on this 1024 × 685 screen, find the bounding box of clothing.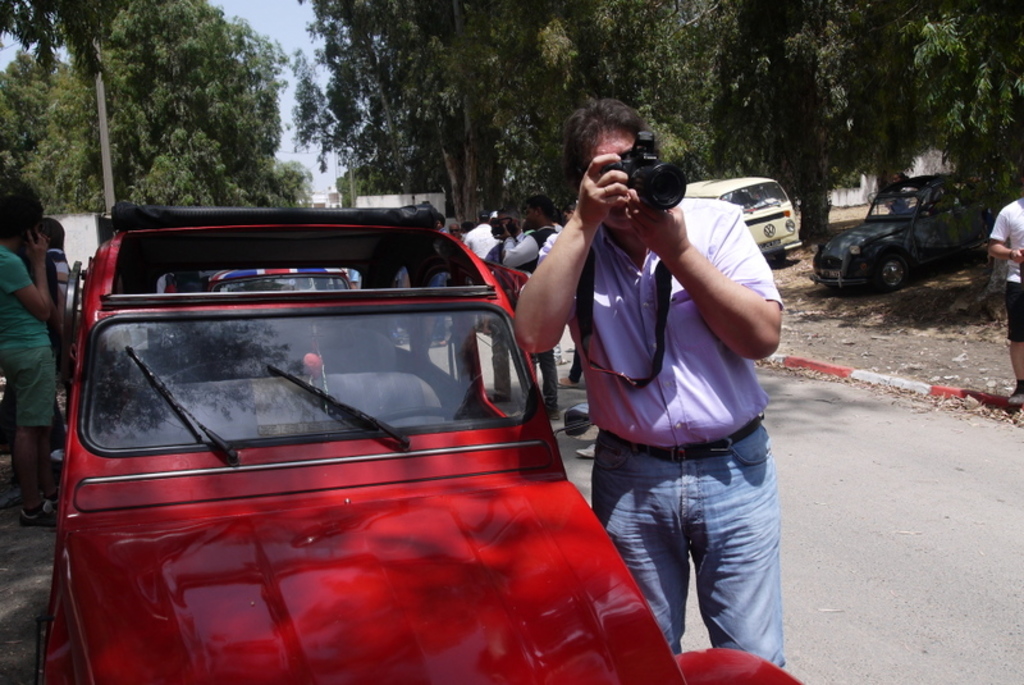
Bounding box: pyautogui.locateOnScreen(480, 230, 538, 397).
